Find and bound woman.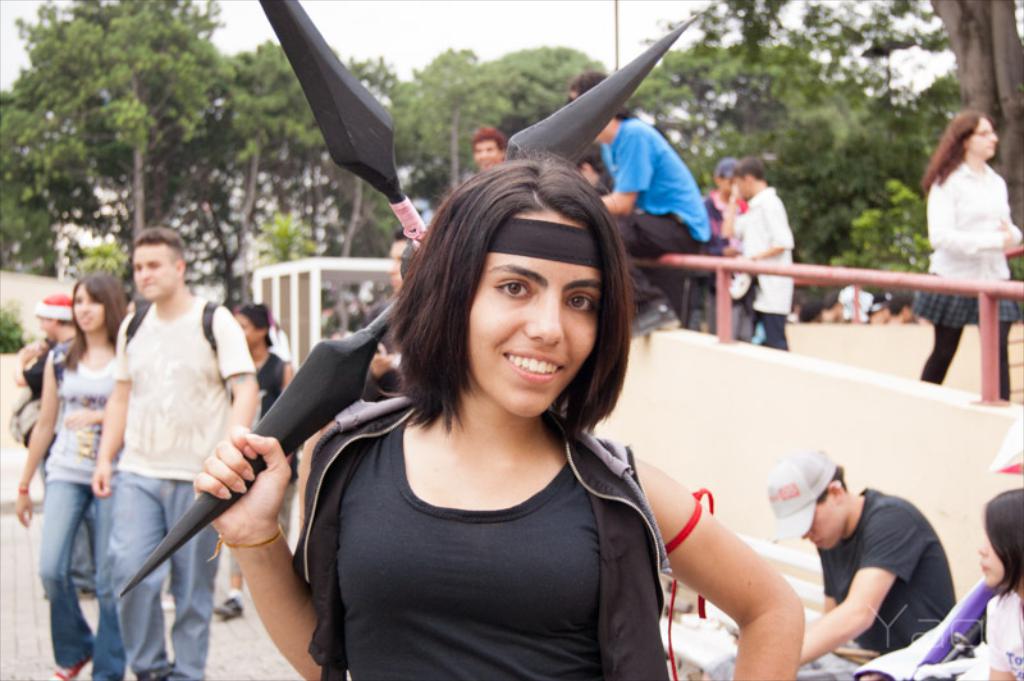
Bound: <region>852, 486, 1023, 680</region>.
